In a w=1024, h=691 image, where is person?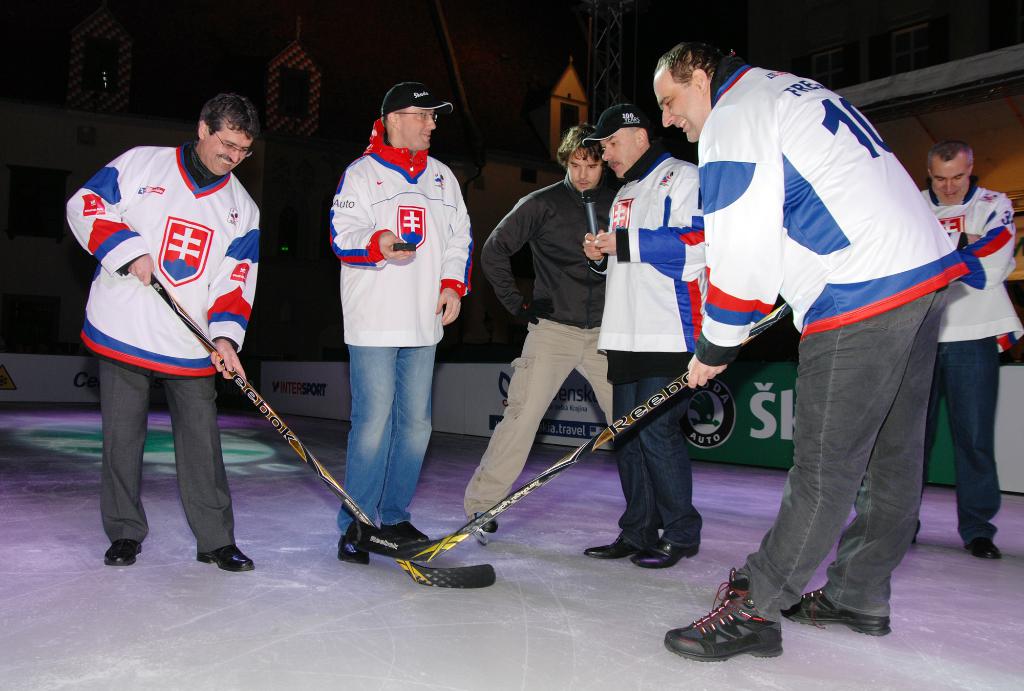
[x1=65, y1=92, x2=266, y2=575].
